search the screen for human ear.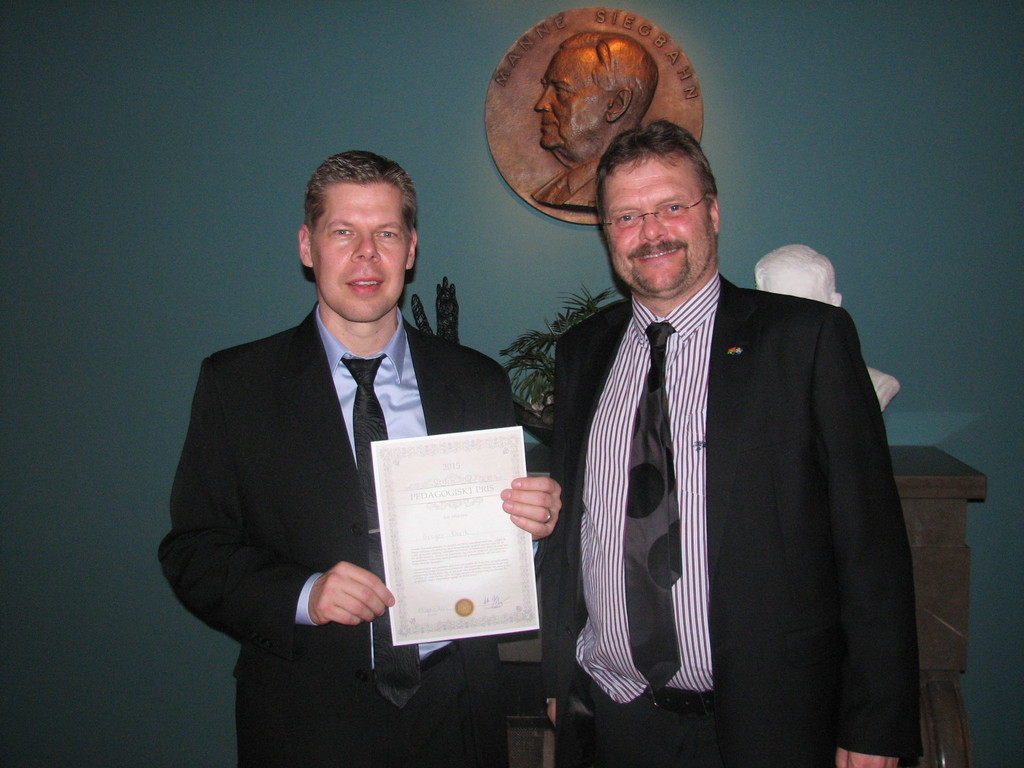
Found at 710/196/719/232.
